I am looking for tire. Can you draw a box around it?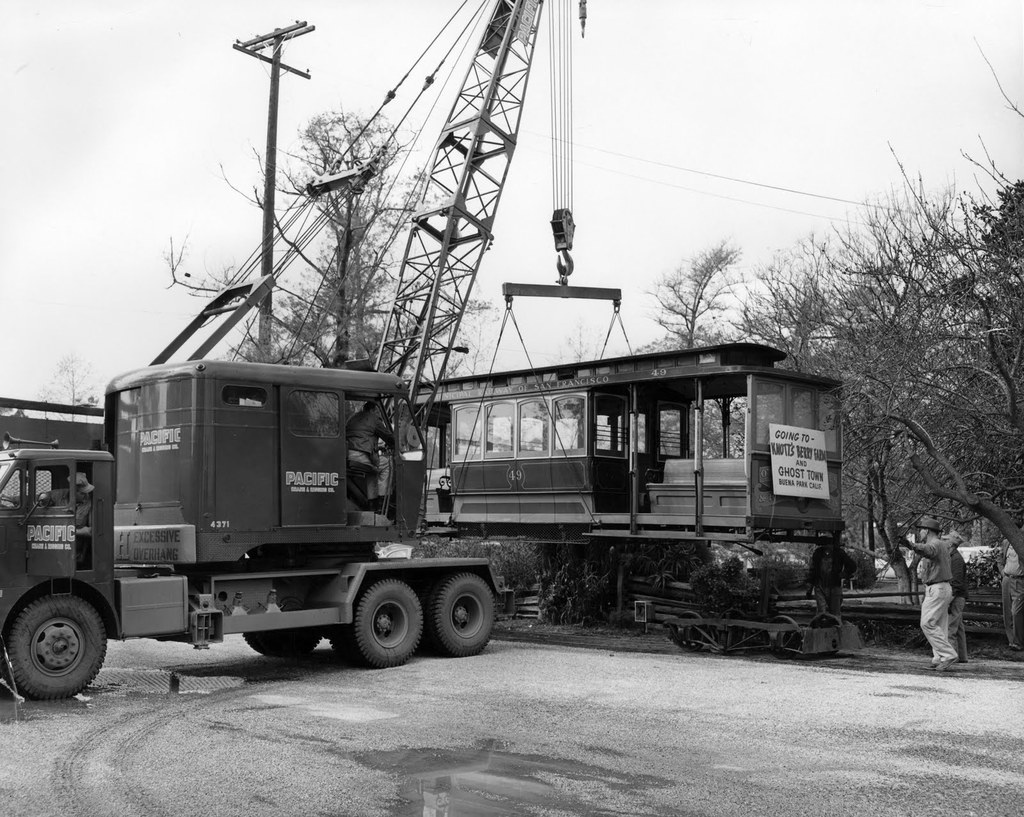
Sure, the bounding box is 427:571:497:658.
